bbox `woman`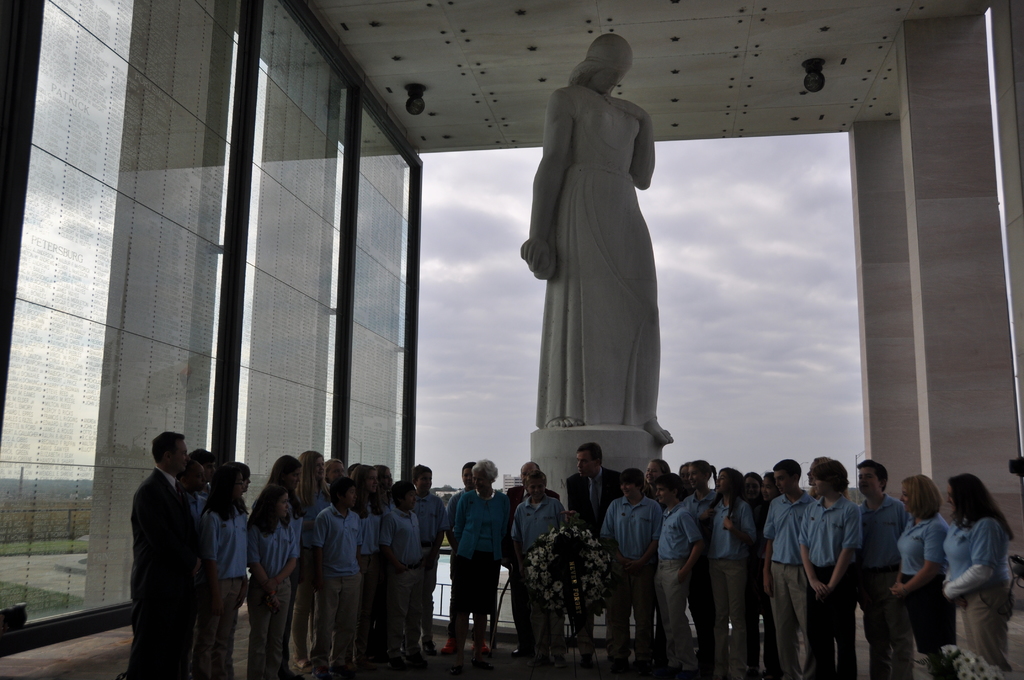
locate(290, 449, 334, 671)
